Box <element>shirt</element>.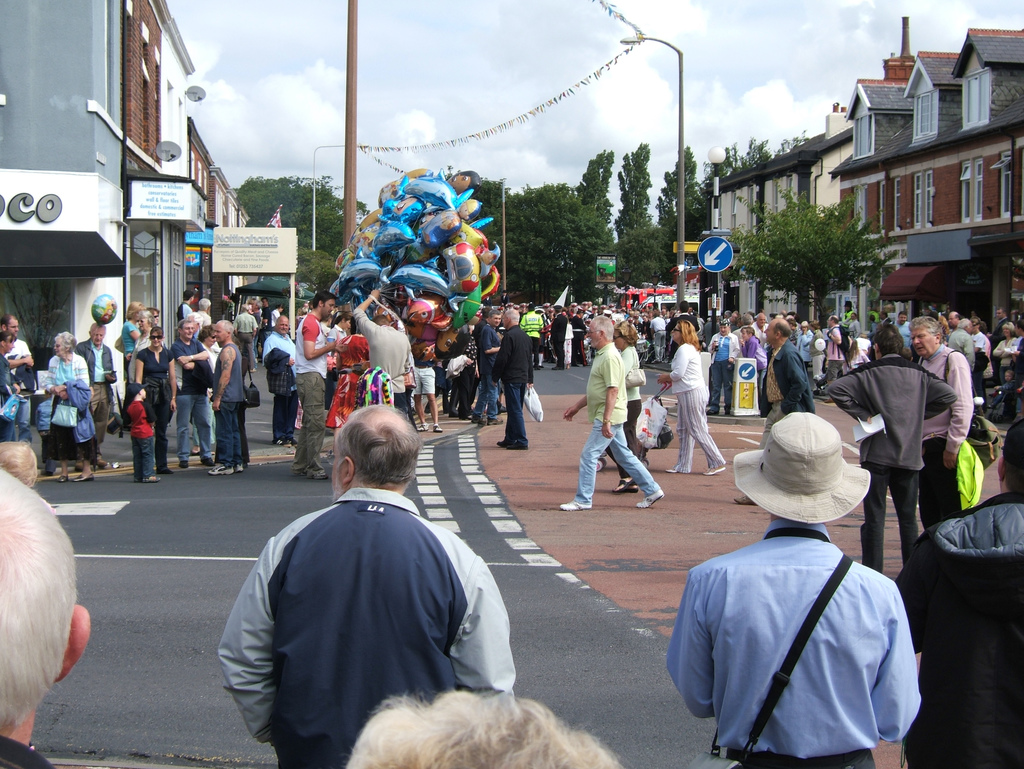
detection(762, 342, 786, 402).
